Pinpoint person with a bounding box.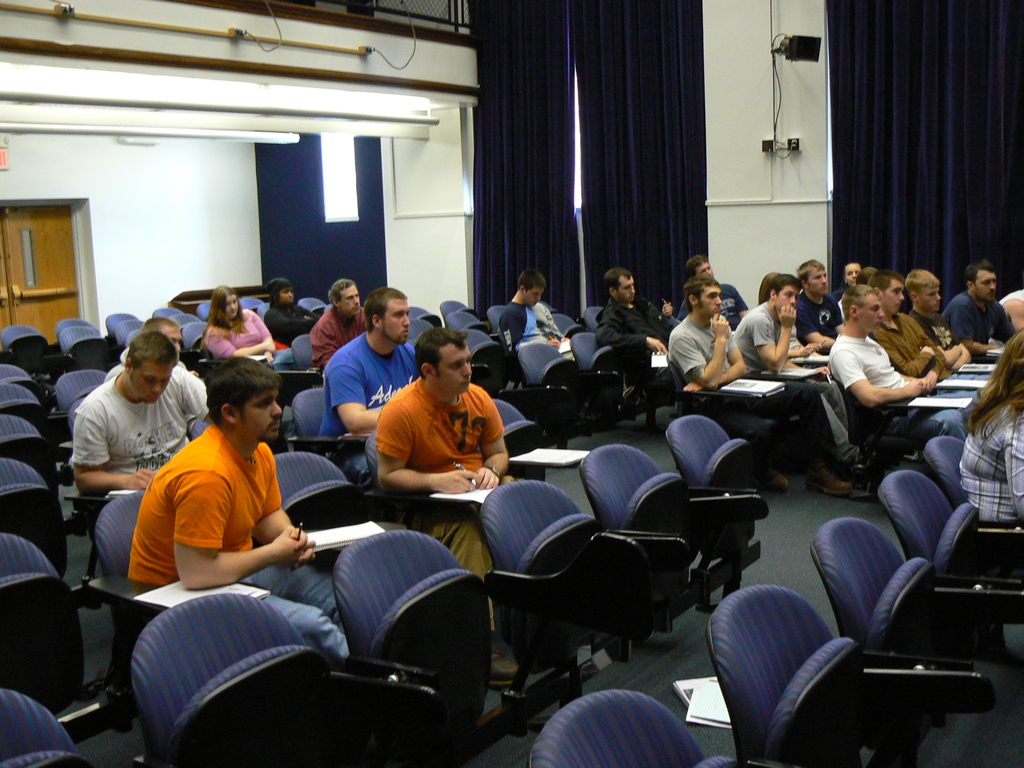
l=308, t=277, r=366, b=367.
